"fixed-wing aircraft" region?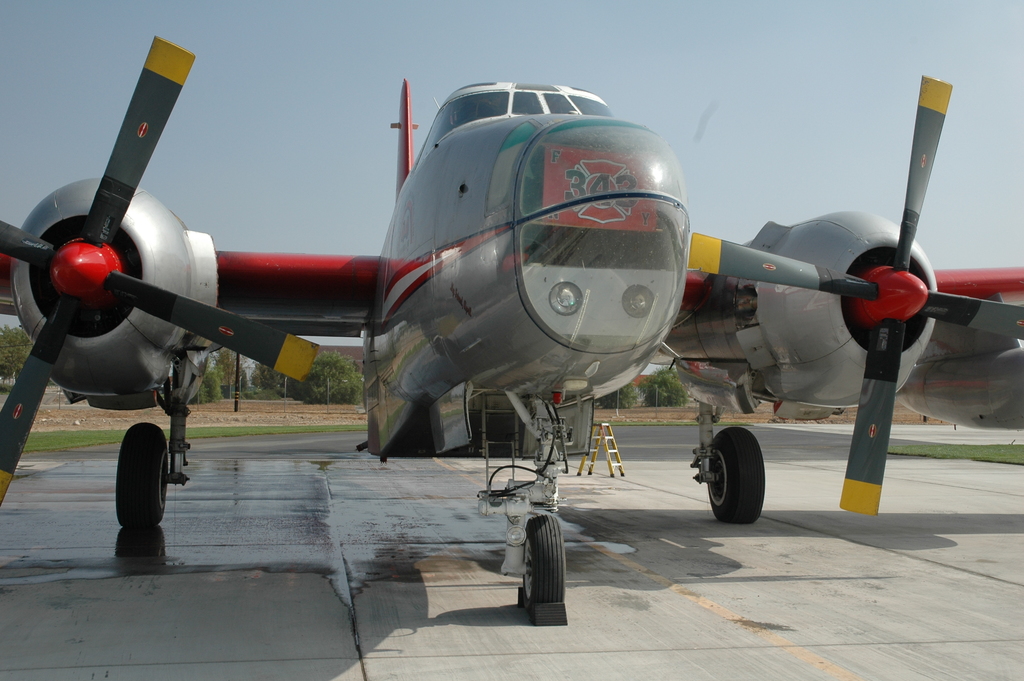
crop(0, 34, 1023, 618)
